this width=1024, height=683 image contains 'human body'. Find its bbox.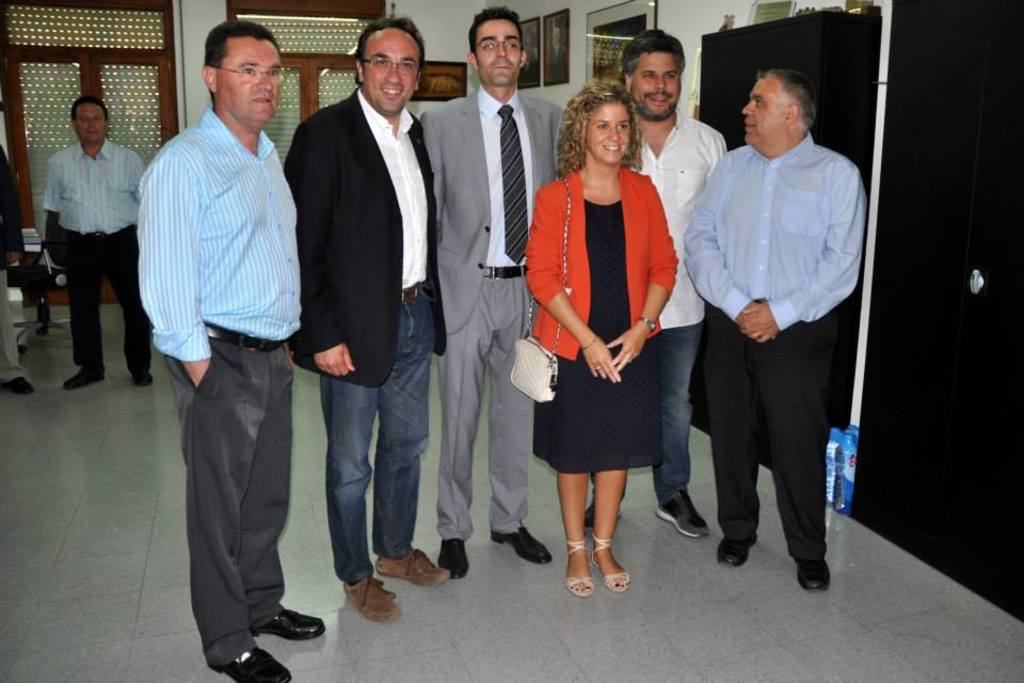
419,91,571,579.
